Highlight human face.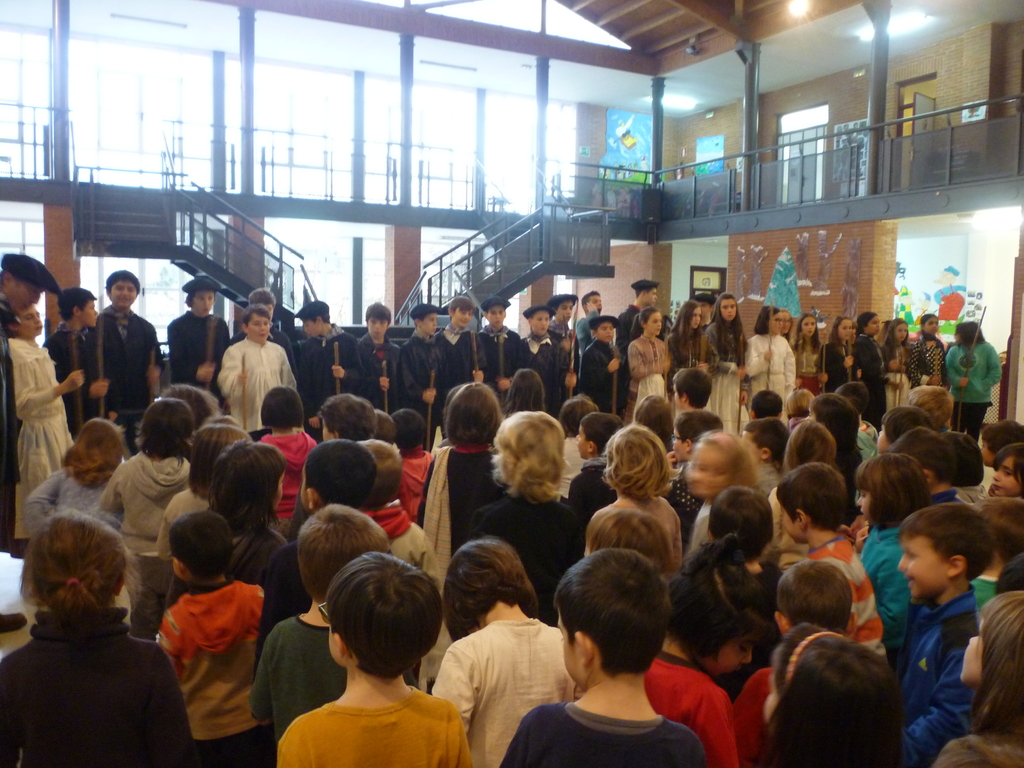
Highlighted region: locate(890, 527, 954, 590).
